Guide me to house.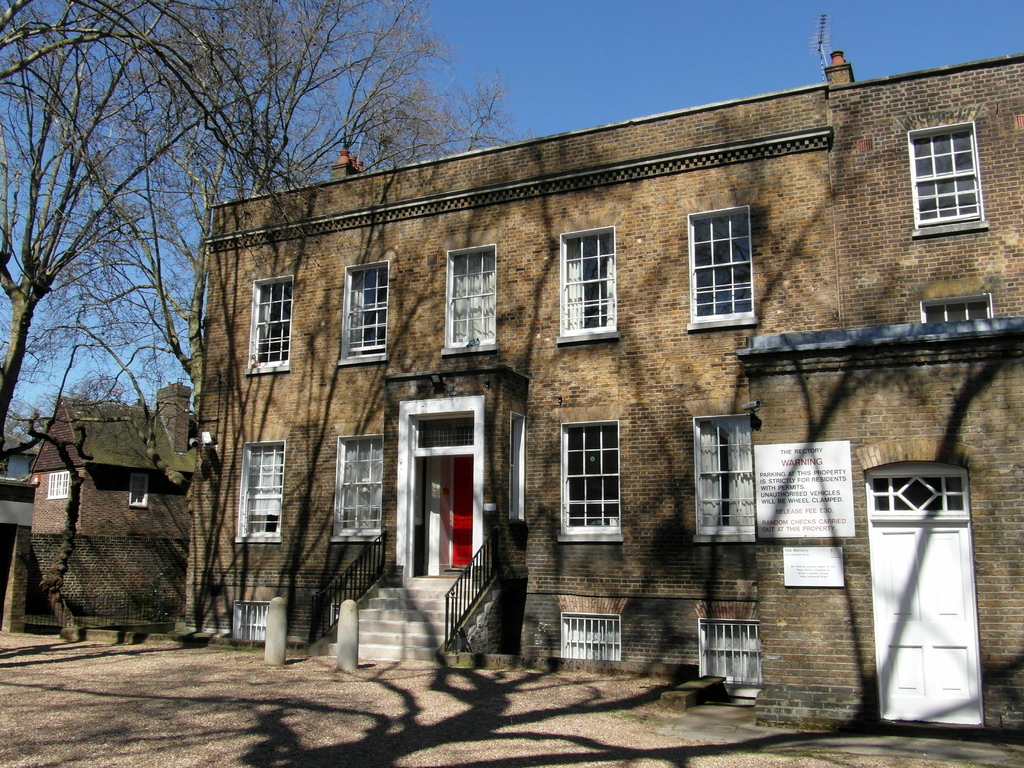
Guidance: left=18, top=388, right=191, bottom=619.
